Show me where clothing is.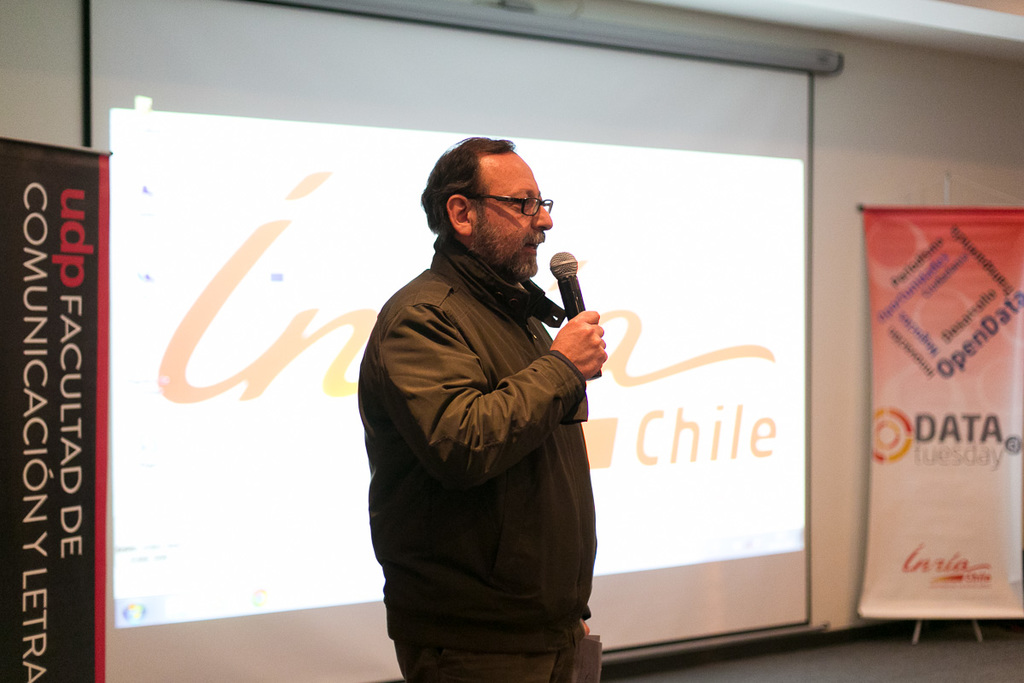
clothing is at pyautogui.locateOnScreen(357, 202, 625, 666).
